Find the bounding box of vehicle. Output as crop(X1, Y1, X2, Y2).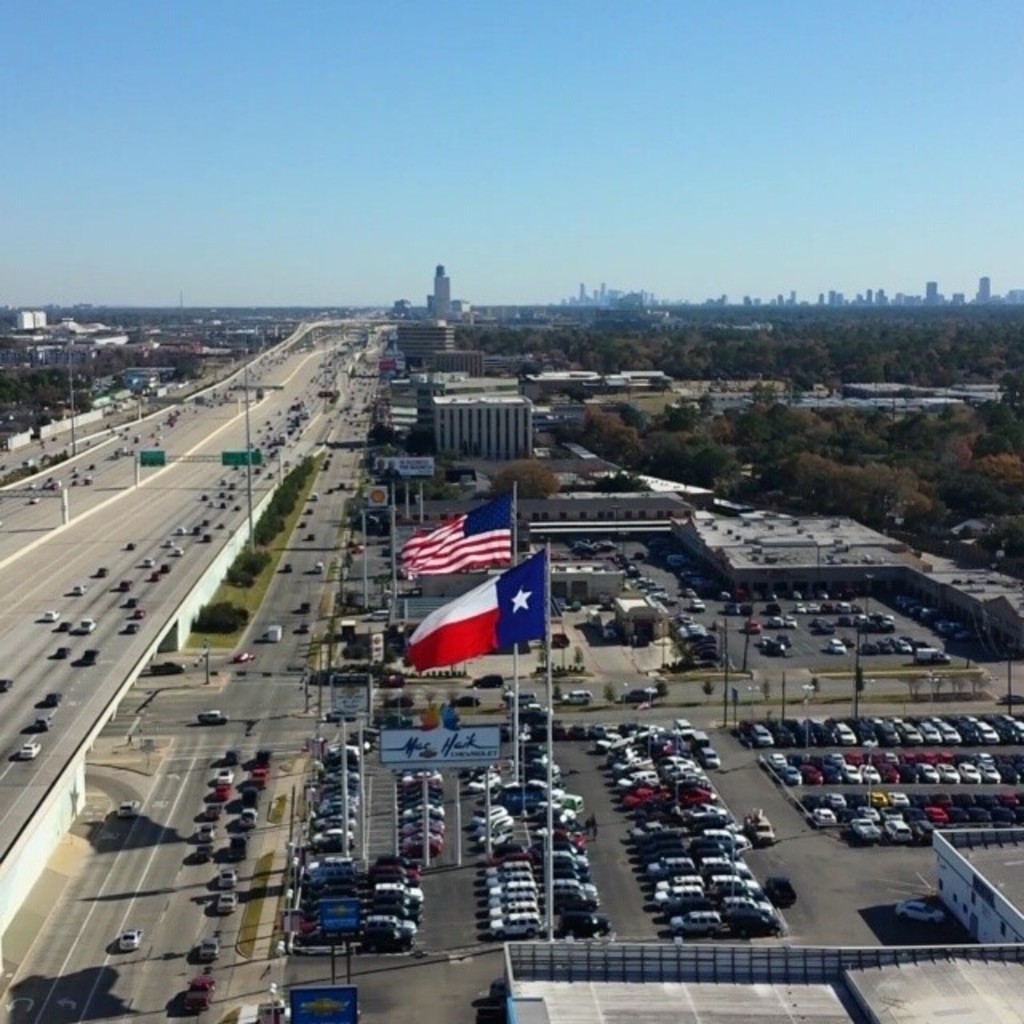
crop(150, 658, 200, 678).
